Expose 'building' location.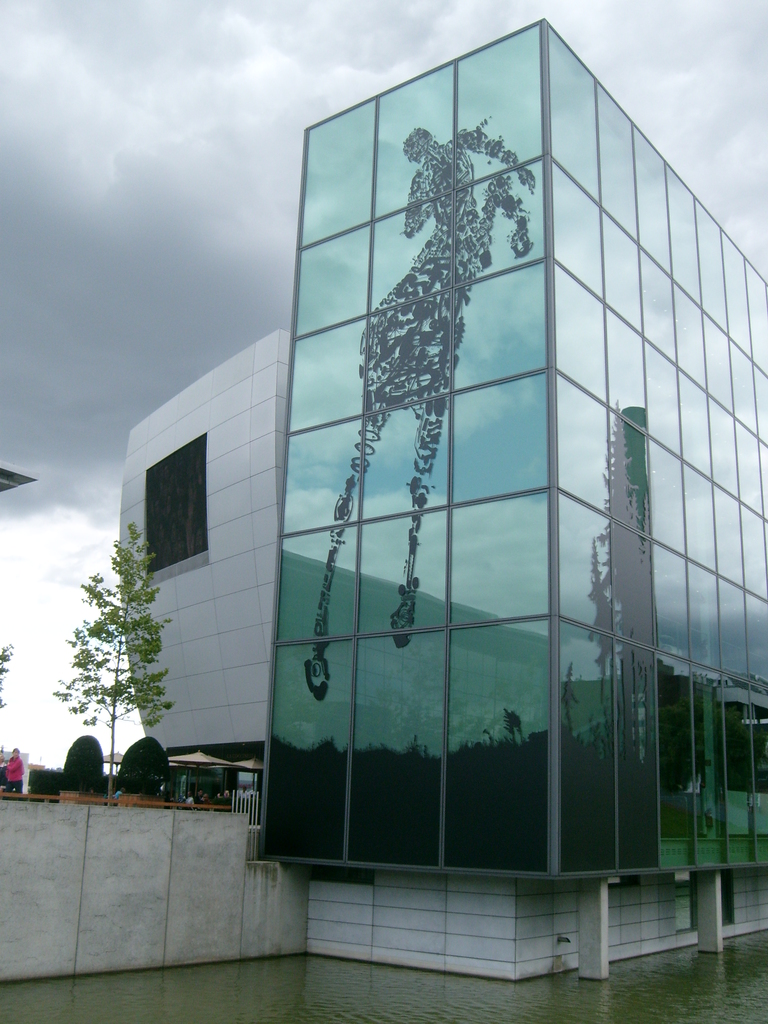
Exposed at (112, 20, 767, 979).
